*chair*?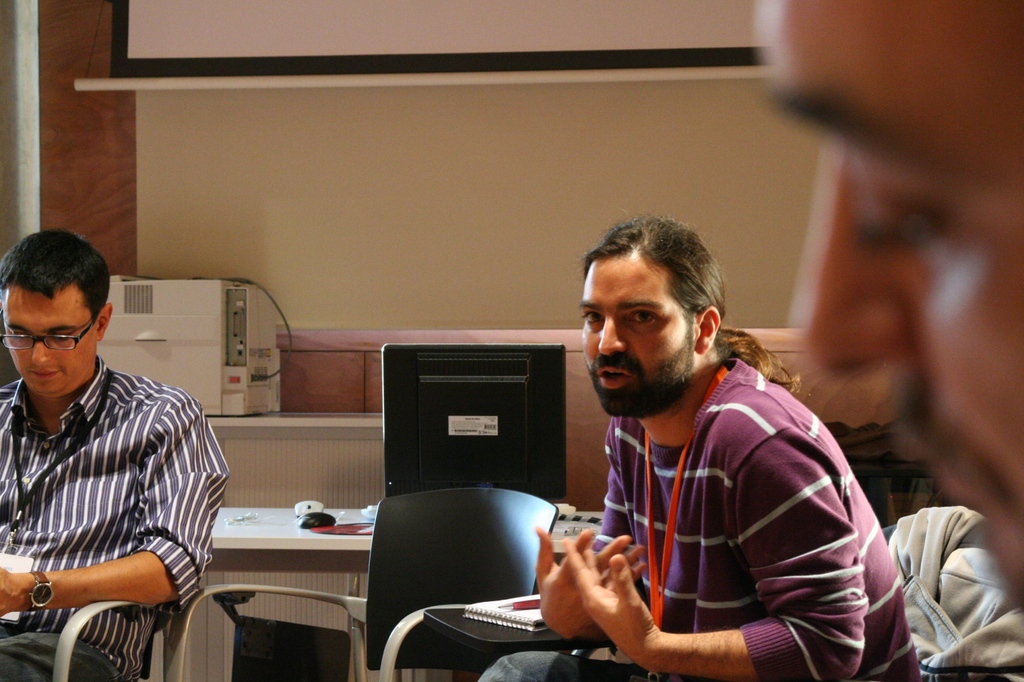
detection(568, 523, 1023, 681)
